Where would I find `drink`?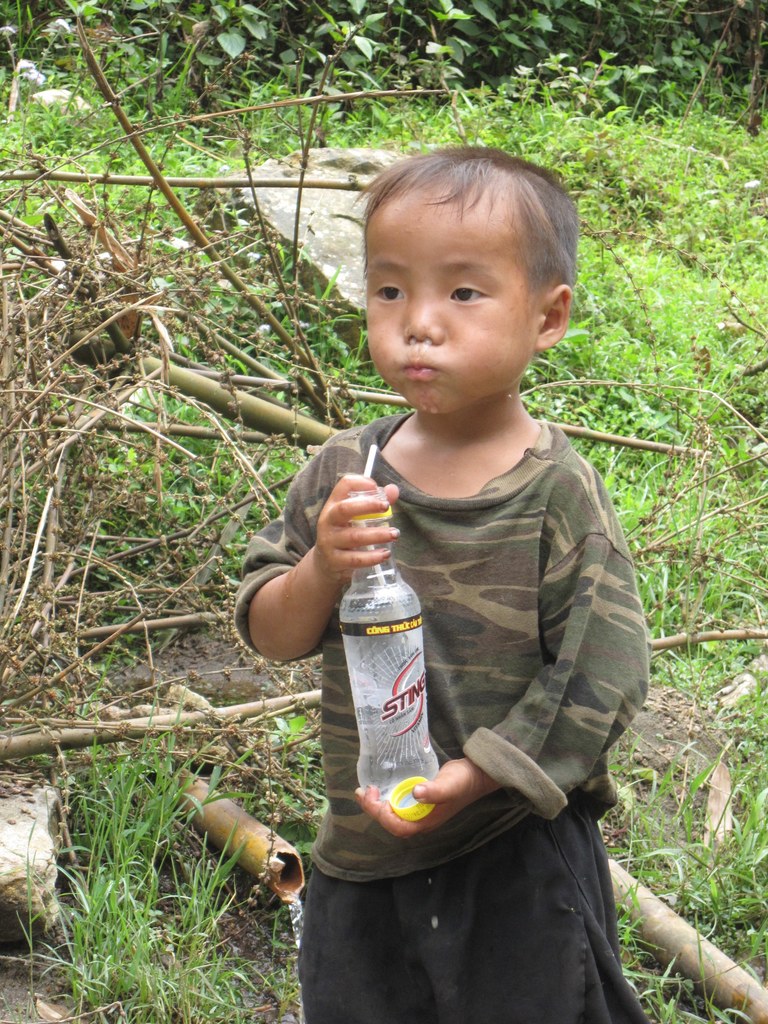
At {"x1": 339, "y1": 497, "x2": 443, "y2": 825}.
